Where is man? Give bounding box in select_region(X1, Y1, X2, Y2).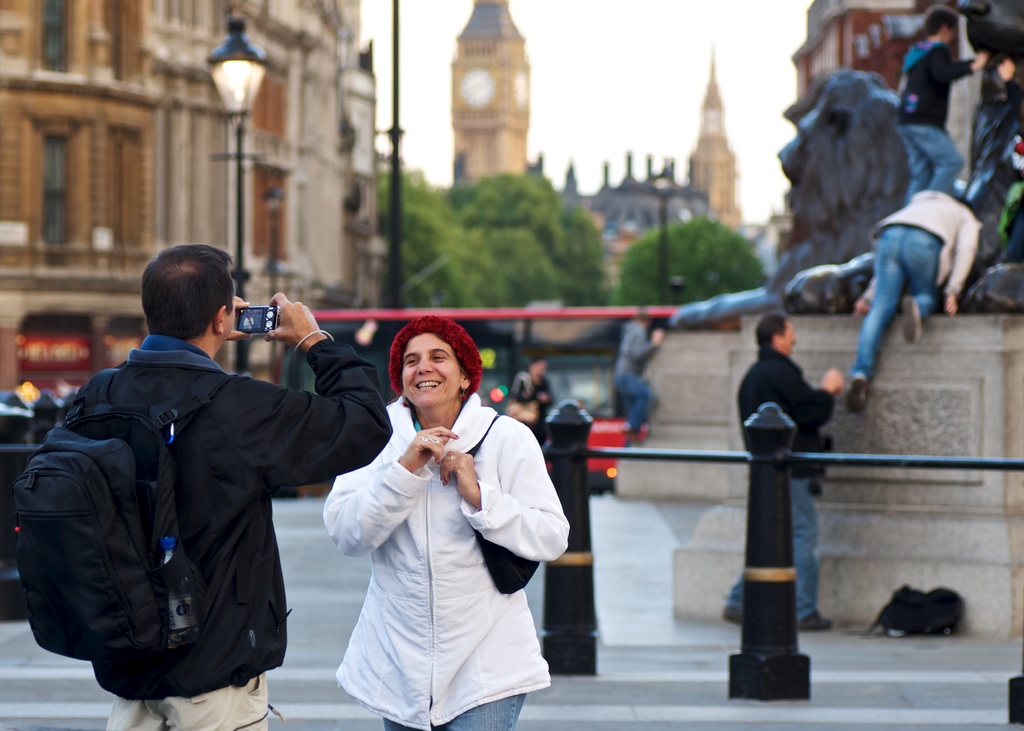
select_region(719, 312, 844, 632).
